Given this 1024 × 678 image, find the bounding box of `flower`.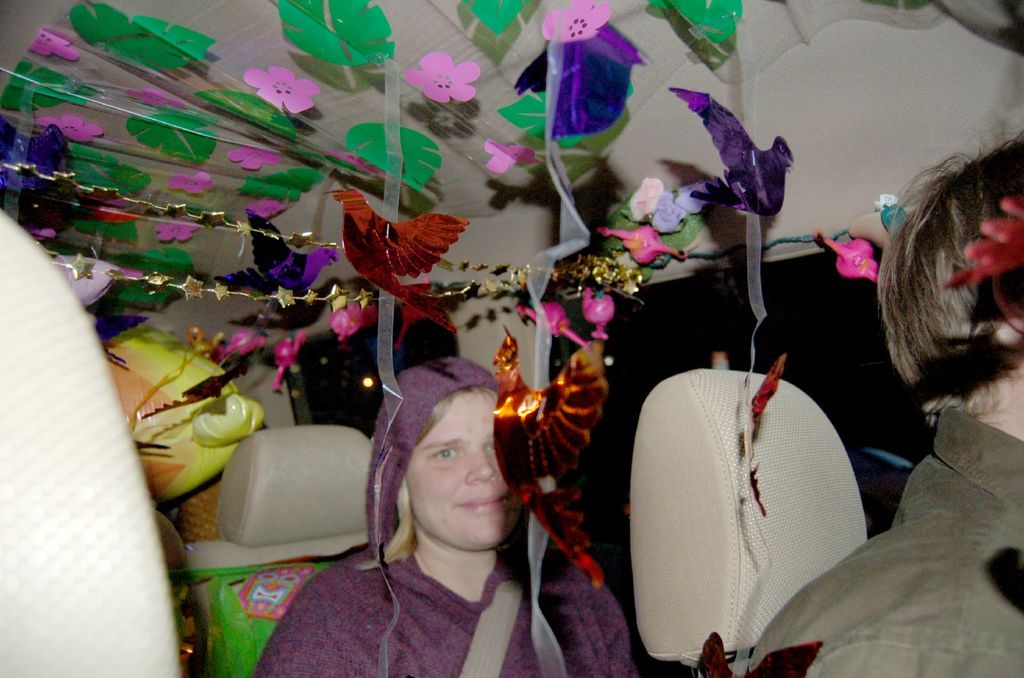
pyautogui.locateOnScreen(243, 67, 322, 119).
